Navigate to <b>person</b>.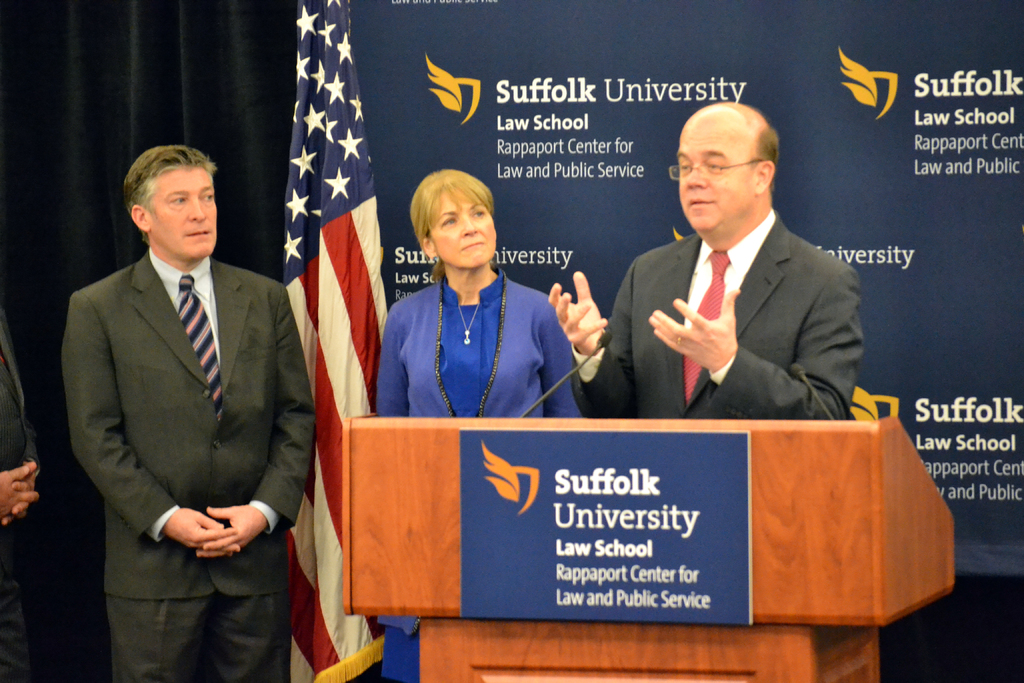
Navigation target: detection(63, 145, 317, 682).
